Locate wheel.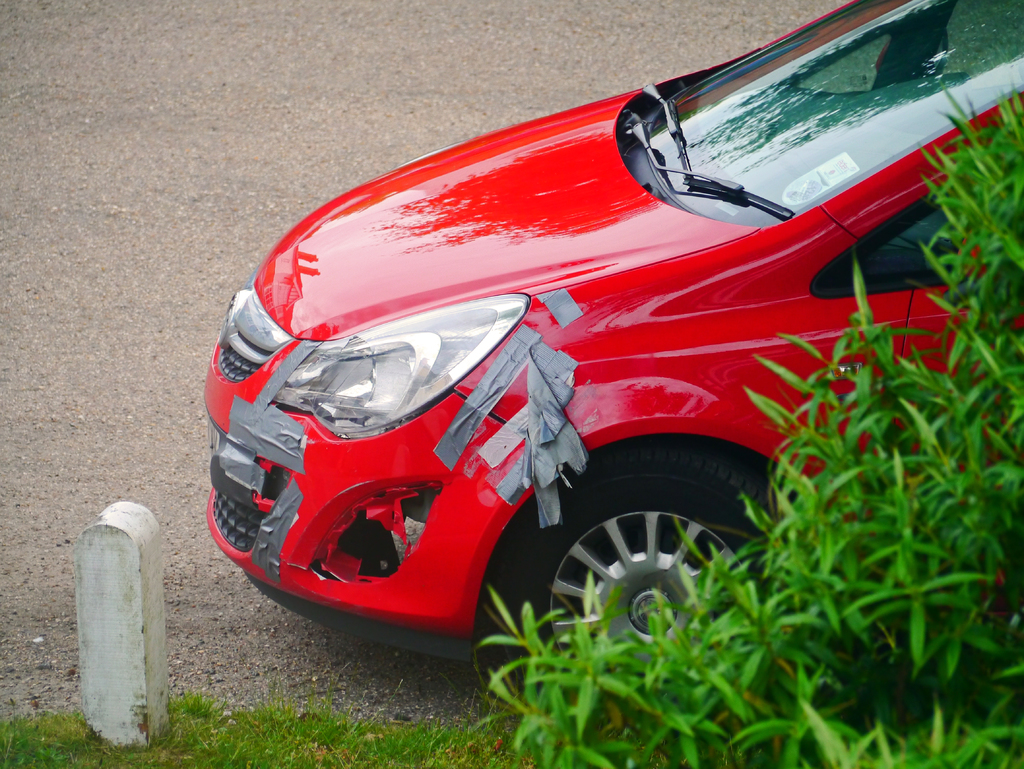
Bounding box: box=[495, 455, 780, 686].
